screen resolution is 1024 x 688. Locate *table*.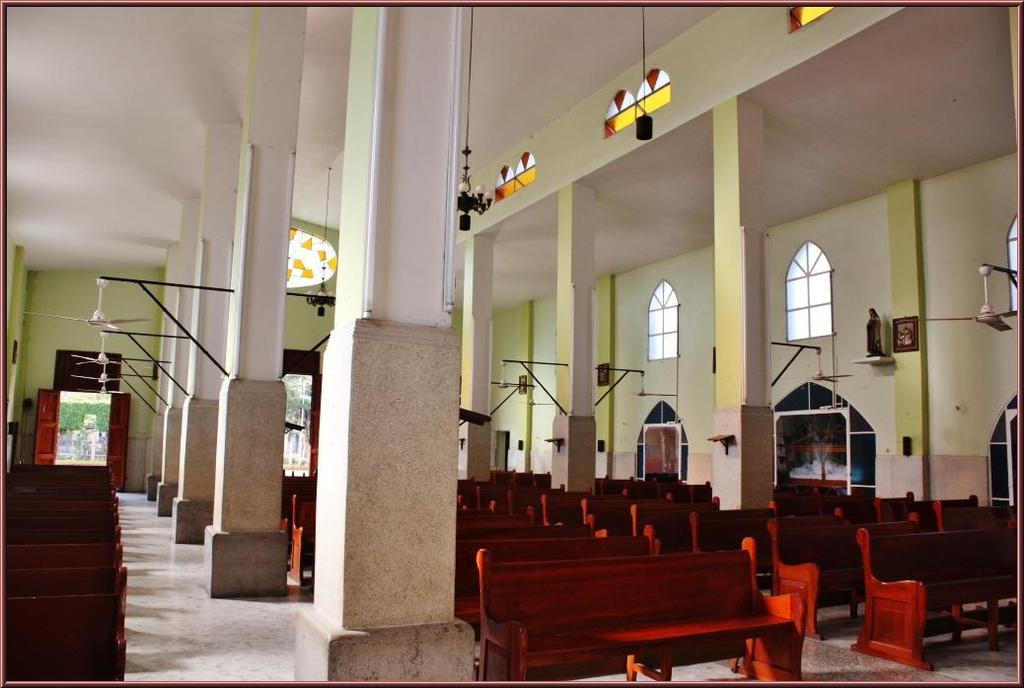
(left=476, top=596, right=817, bottom=687).
